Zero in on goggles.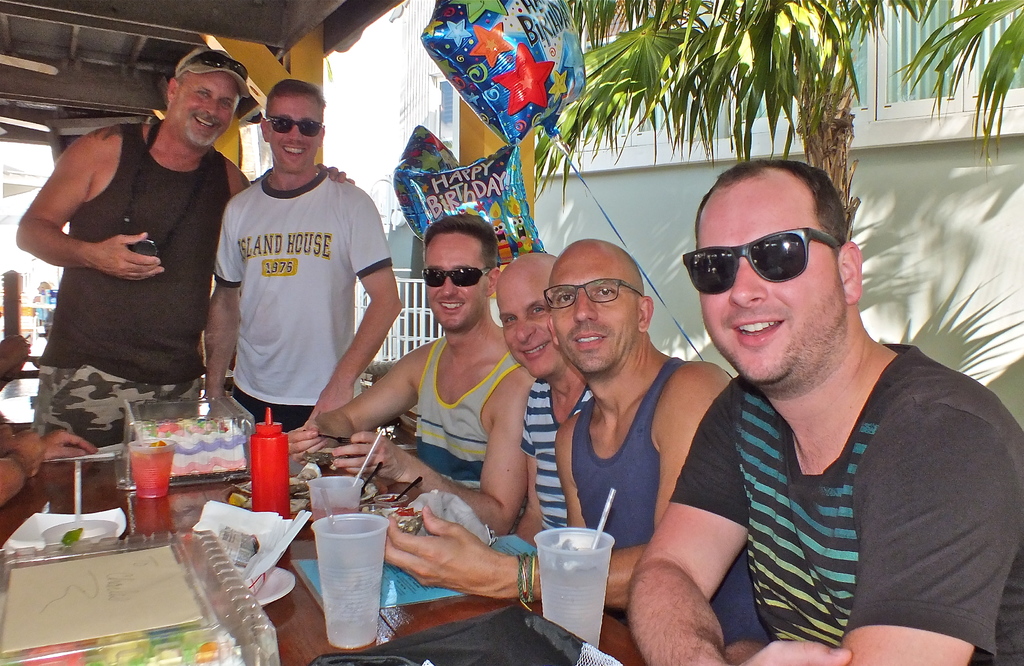
Zeroed in: box(180, 49, 248, 81).
